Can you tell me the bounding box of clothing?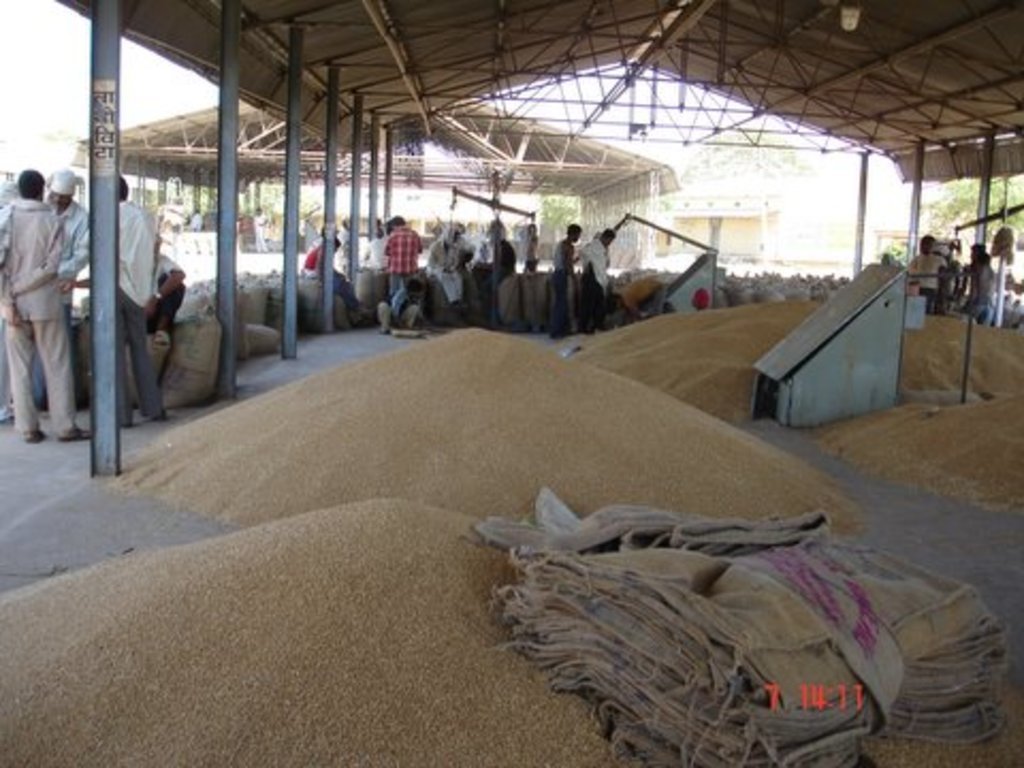
left=550, top=239, right=574, bottom=333.
